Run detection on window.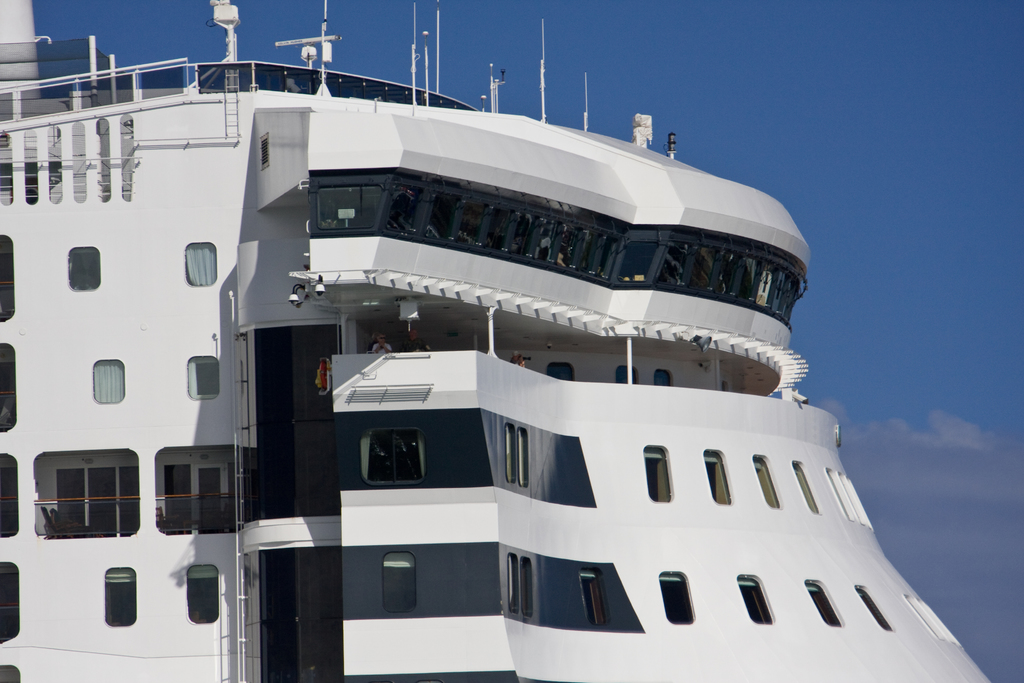
Result: bbox=[811, 568, 838, 630].
